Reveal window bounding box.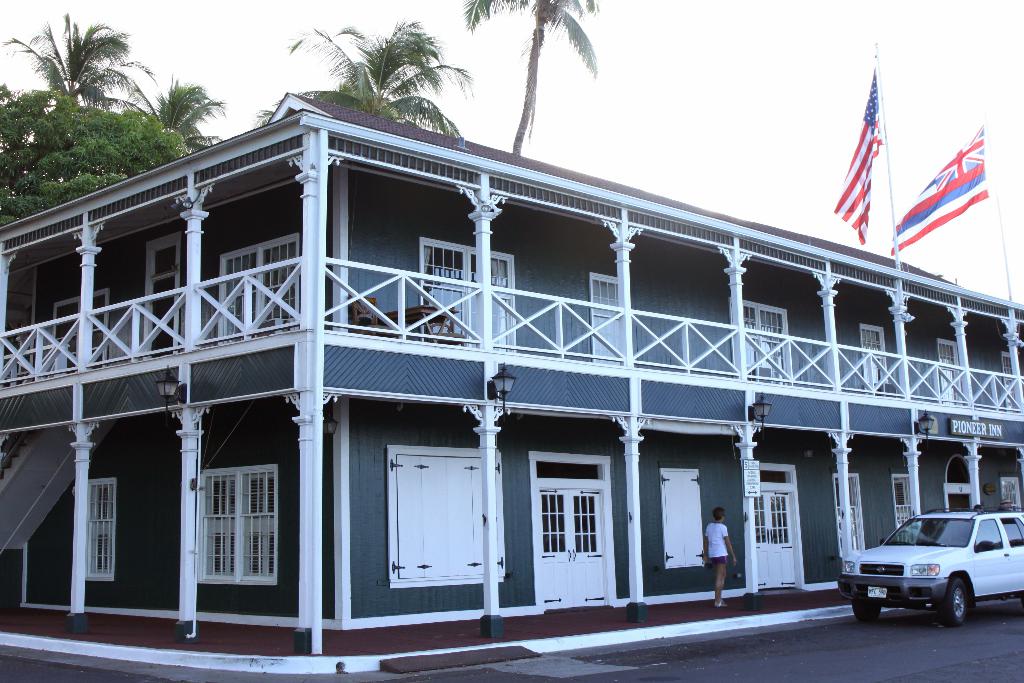
Revealed: 73:465:112:578.
